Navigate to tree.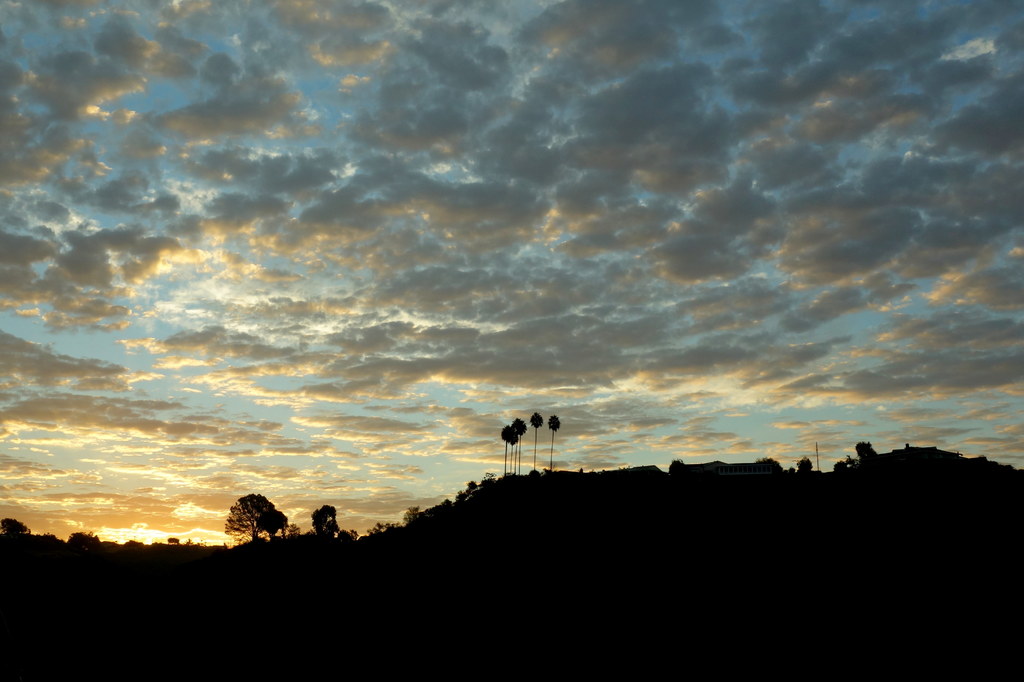
Navigation target: {"left": 548, "top": 416, "right": 563, "bottom": 470}.
